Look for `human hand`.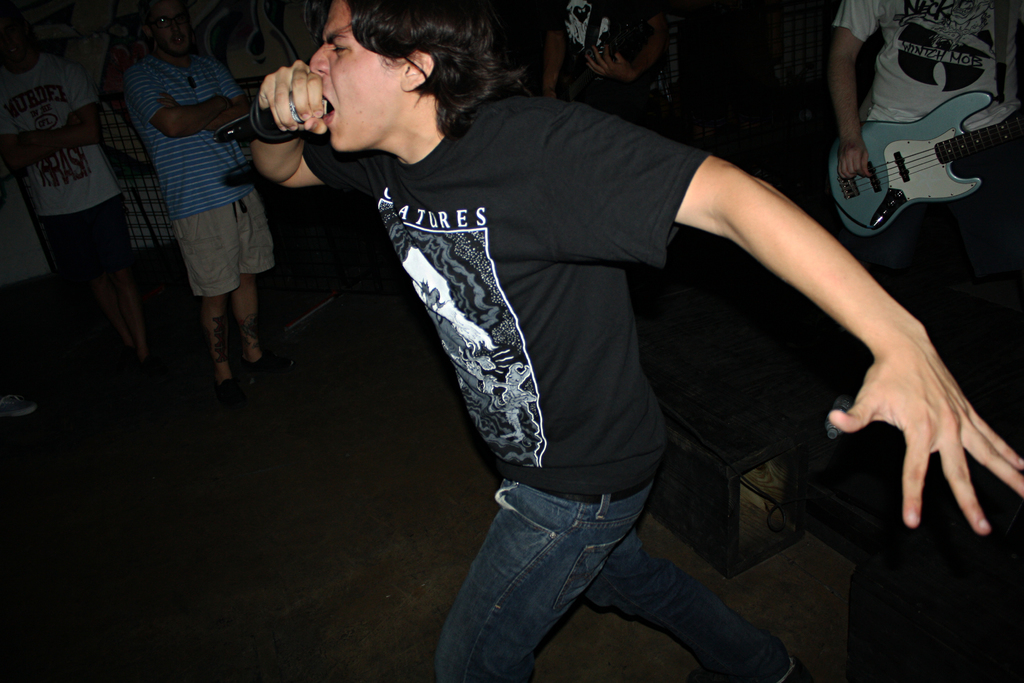
Found: 63:109:85:131.
